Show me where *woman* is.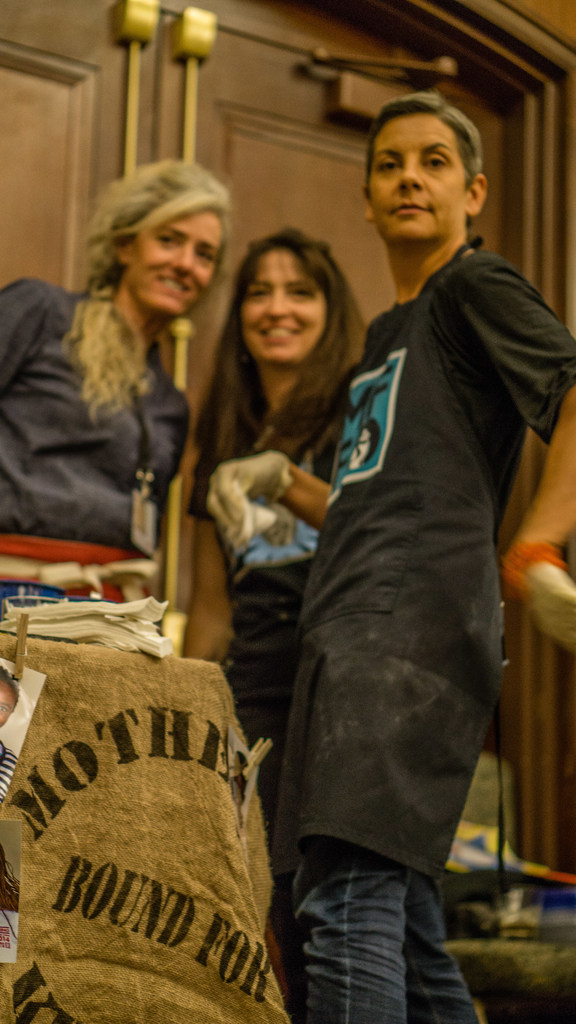
*woman* is at l=198, t=87, r=575, b=1023.
